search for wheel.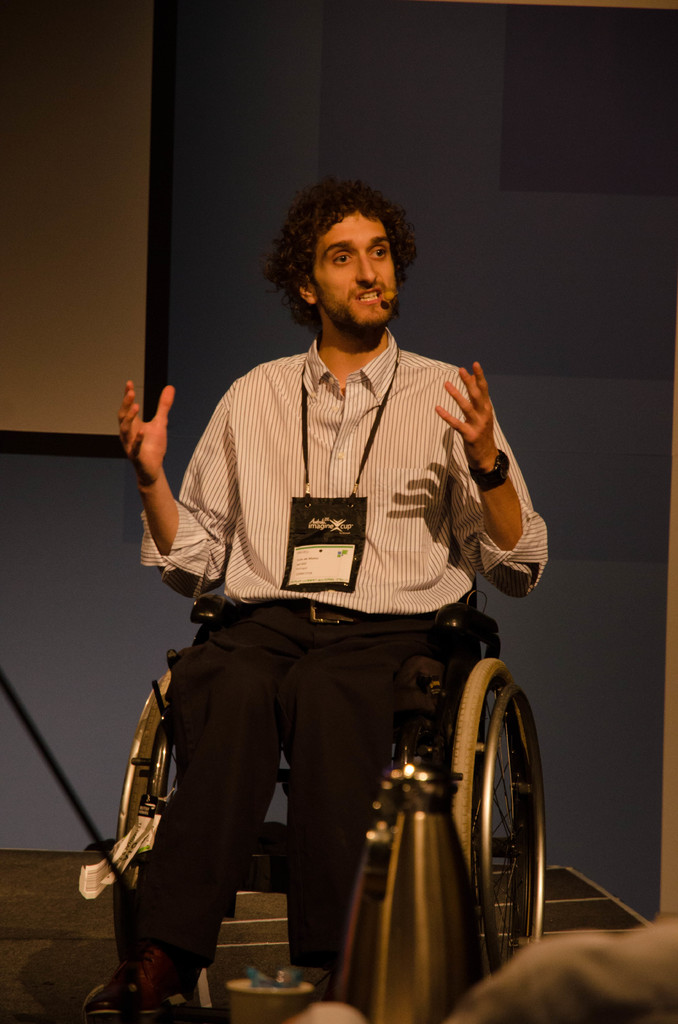
Found at left=472, top=662, right=550, bottom=956.
